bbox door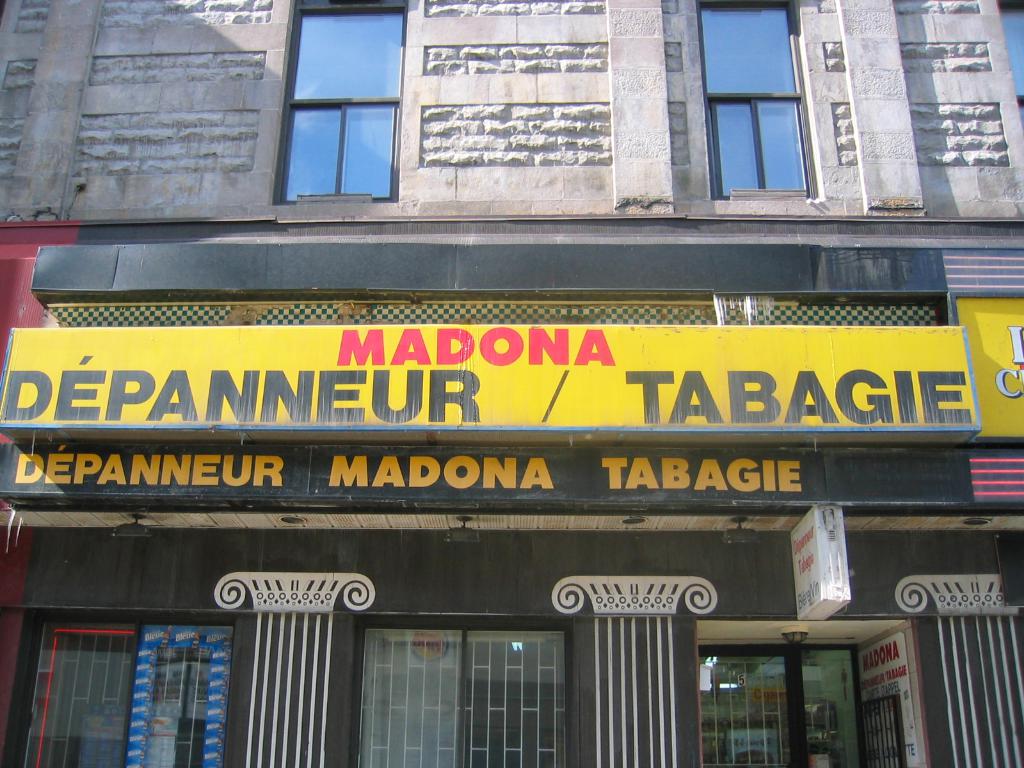
rect(697, 642, 799, 767)
